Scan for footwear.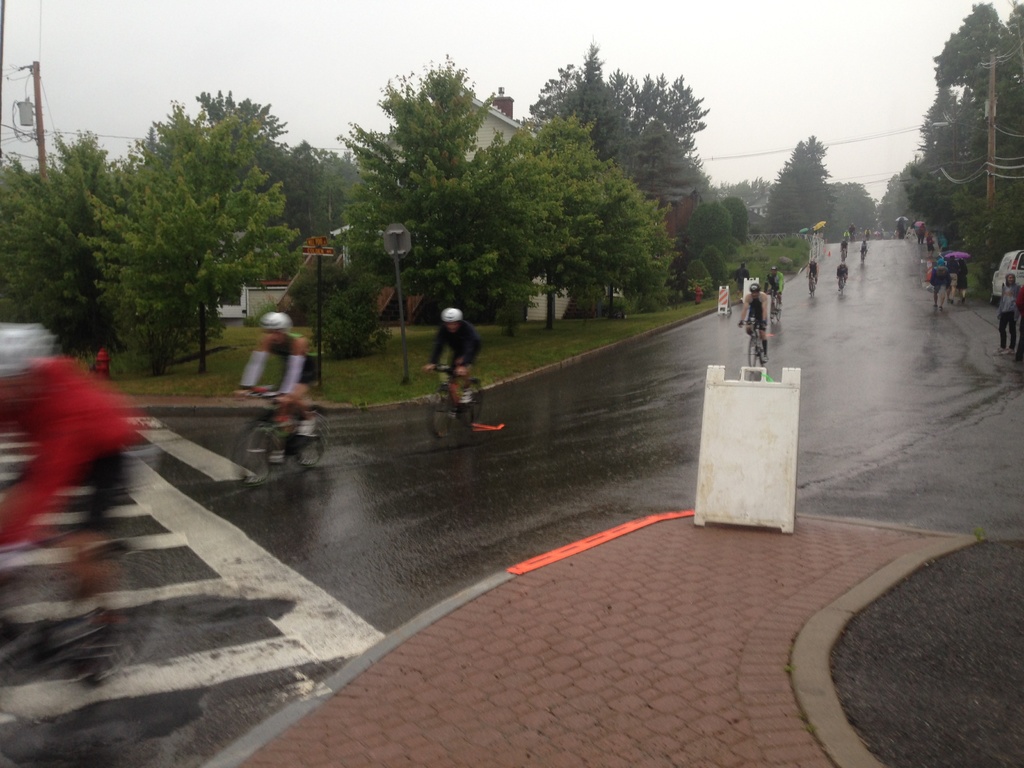
Scan result: <box>763,355,769,362</box>.
